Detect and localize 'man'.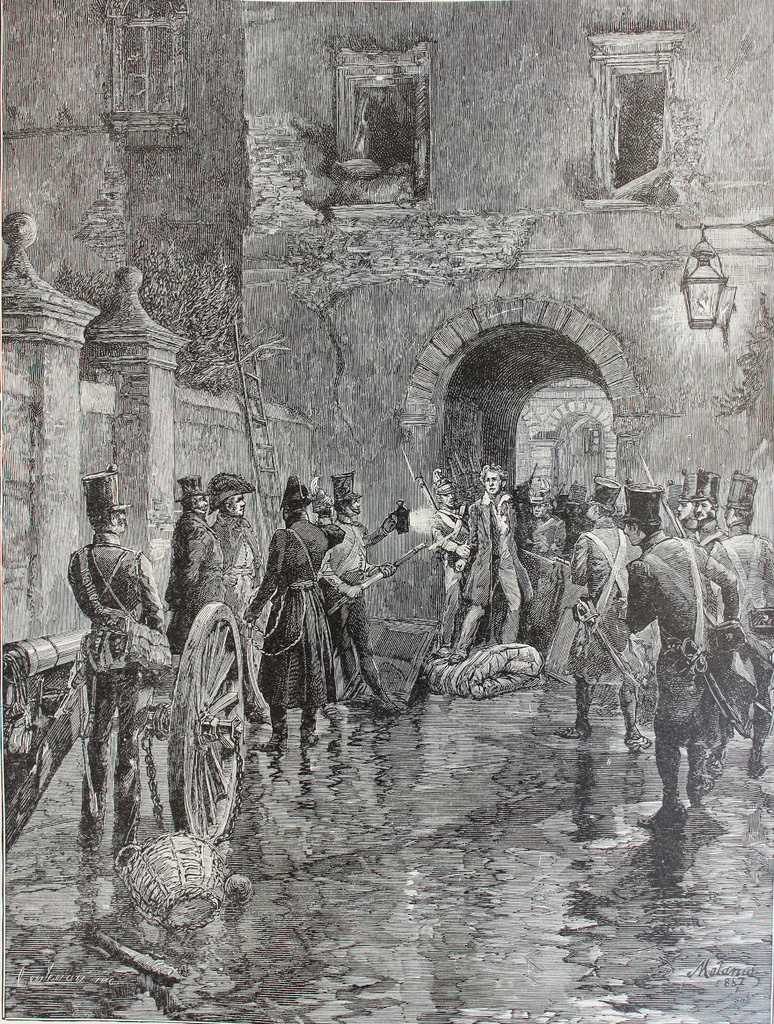
Localized at 173, 470, 230, 654.
